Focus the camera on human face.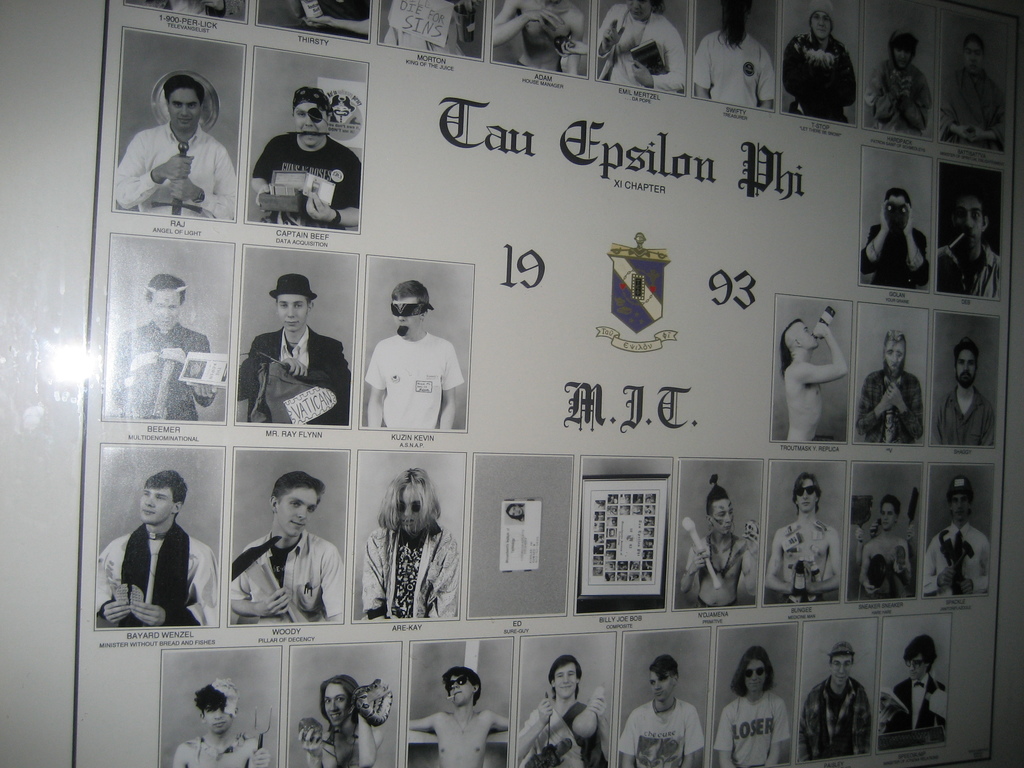
Focus region: pyautogui.locateOnScreen(552, 665, 576, 700).
